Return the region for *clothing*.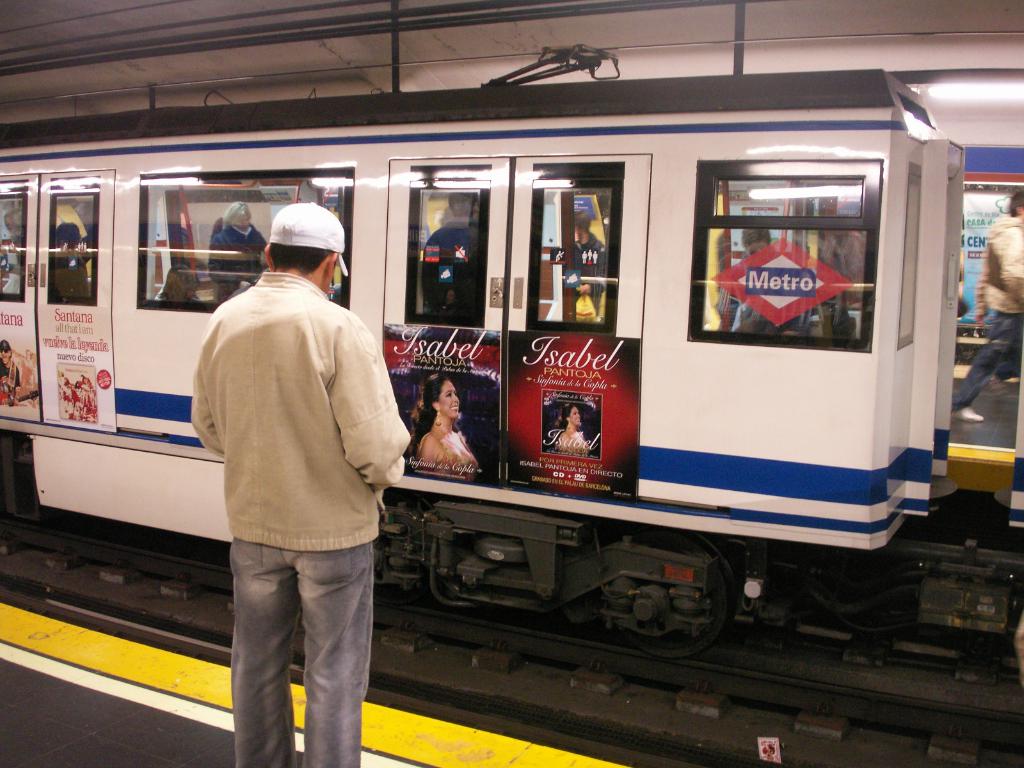
bbox(954, 214, 1023, 410).
